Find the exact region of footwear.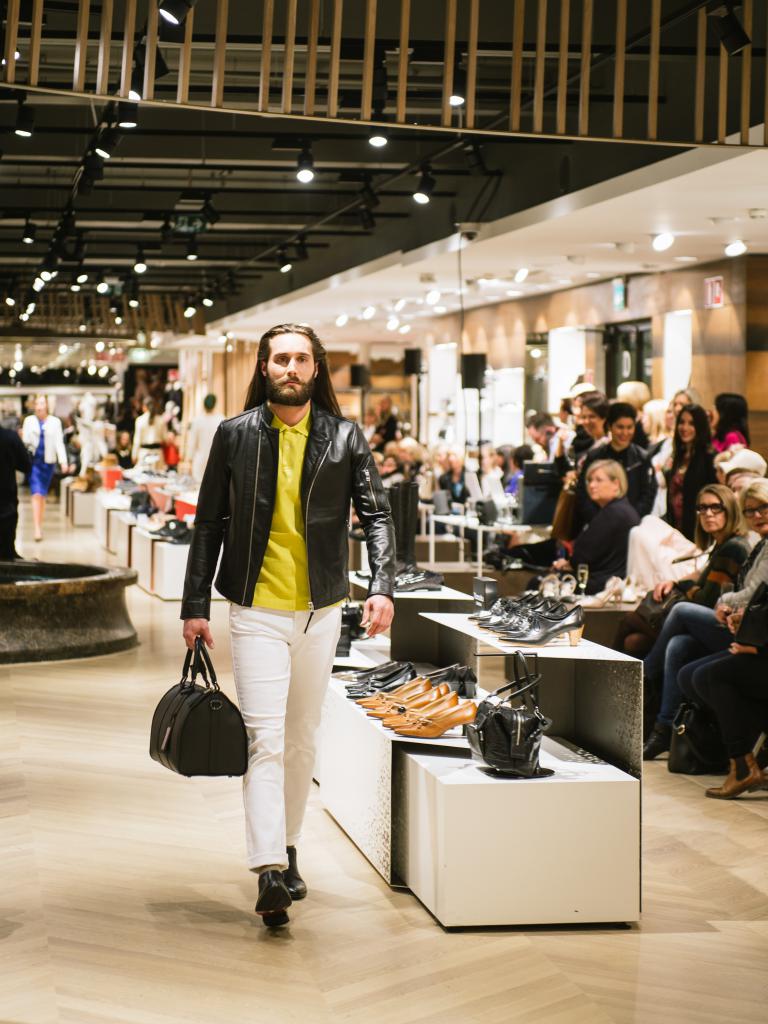
Exact region: detection(244, 865, 310, 933).
